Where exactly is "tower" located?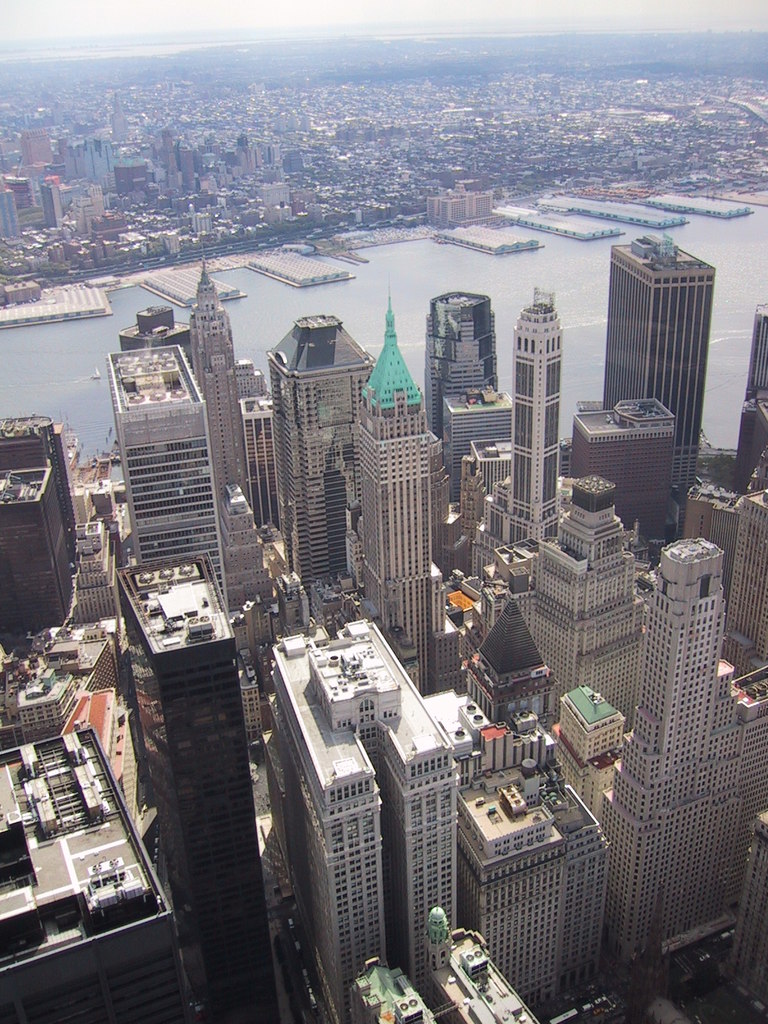
Its bounding box is x1=40, y1=184, x2=61, y2=229.
